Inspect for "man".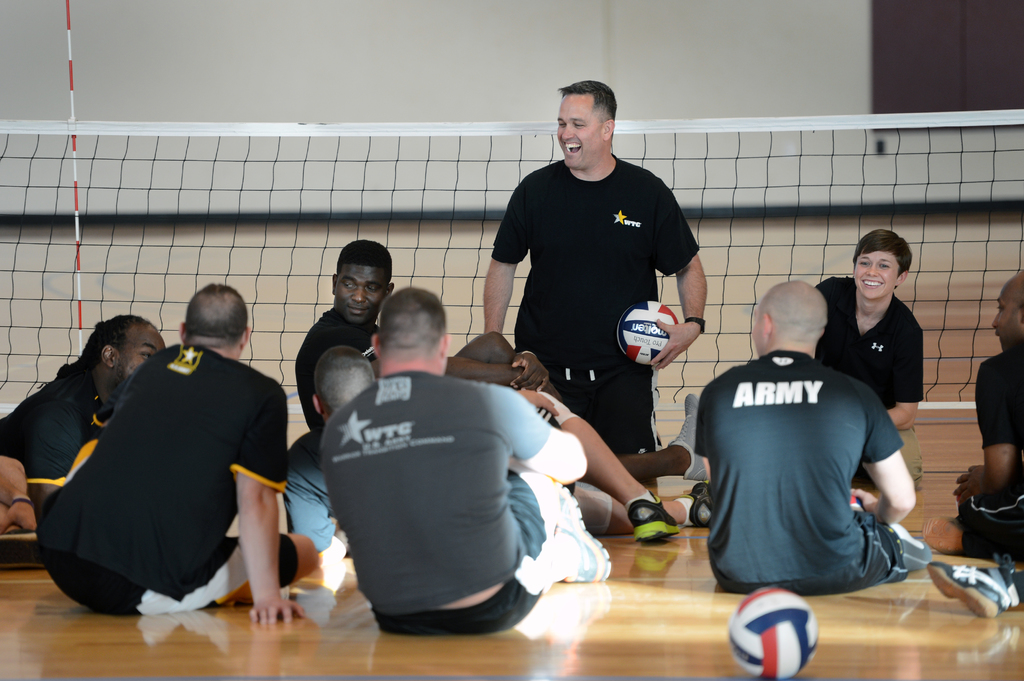
Inspection: Rect(906, 267, 1023, 565).
